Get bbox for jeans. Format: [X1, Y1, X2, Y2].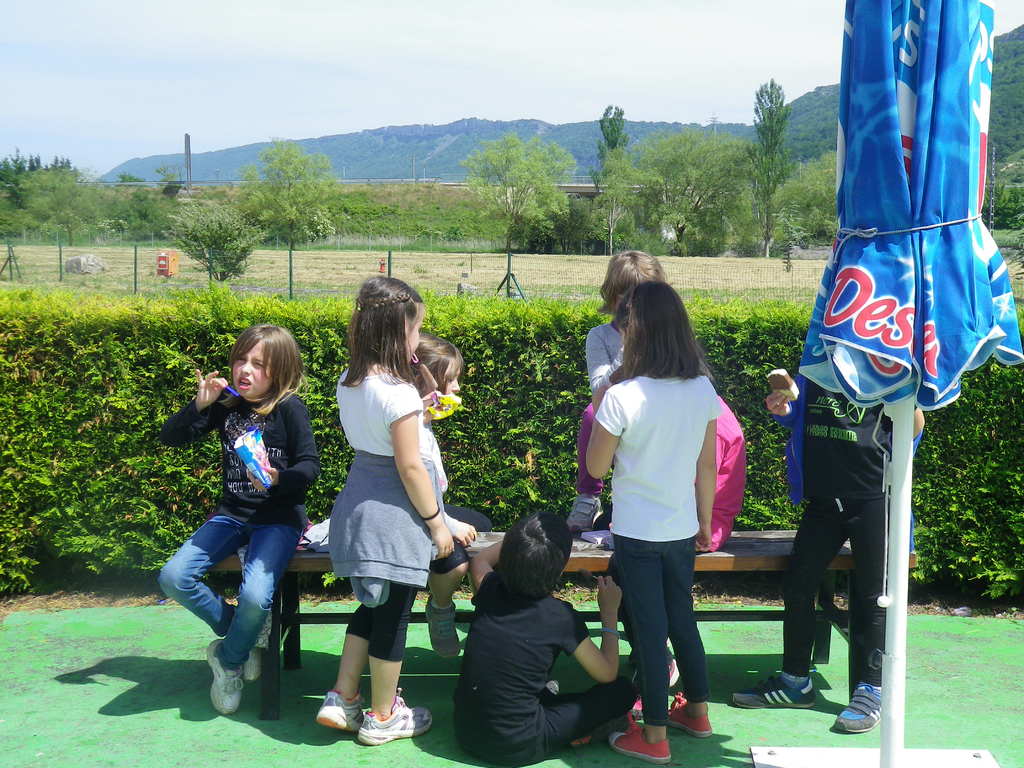
[156, 504, 304, 674].
